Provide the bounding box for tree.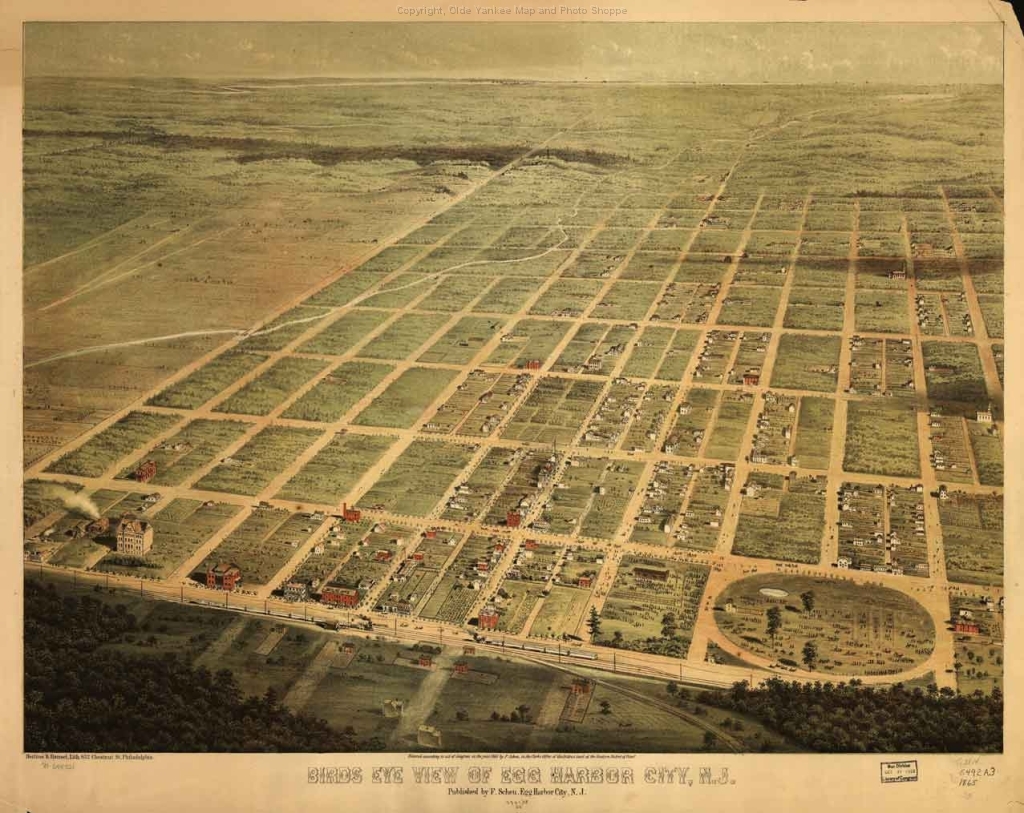
detection(799, 636, 819, 671).
